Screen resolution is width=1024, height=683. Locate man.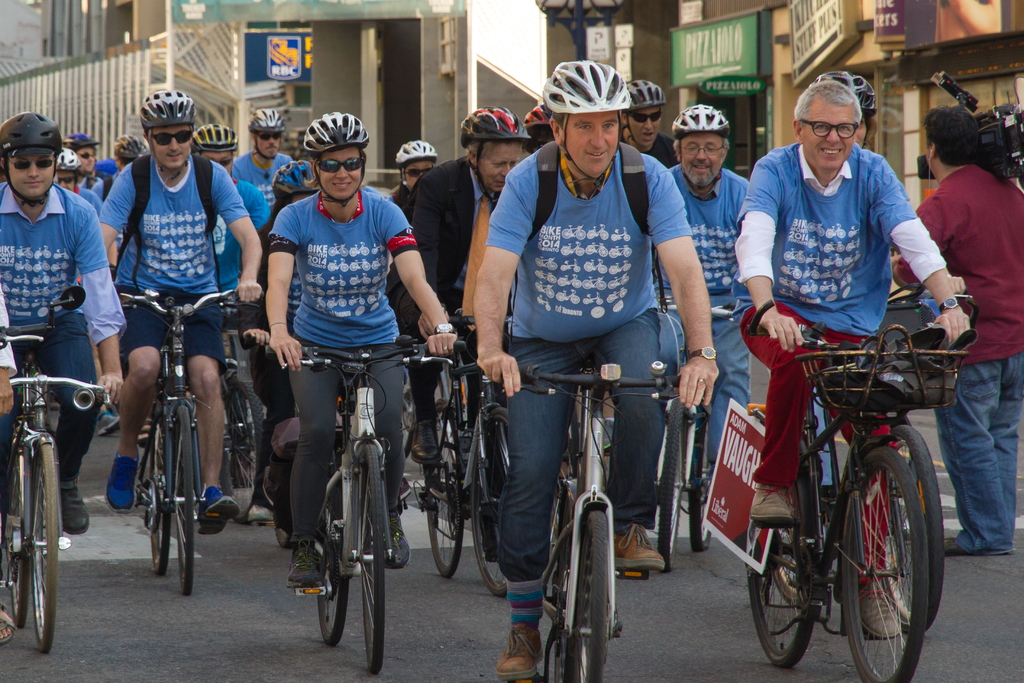
659:100:758:555.
